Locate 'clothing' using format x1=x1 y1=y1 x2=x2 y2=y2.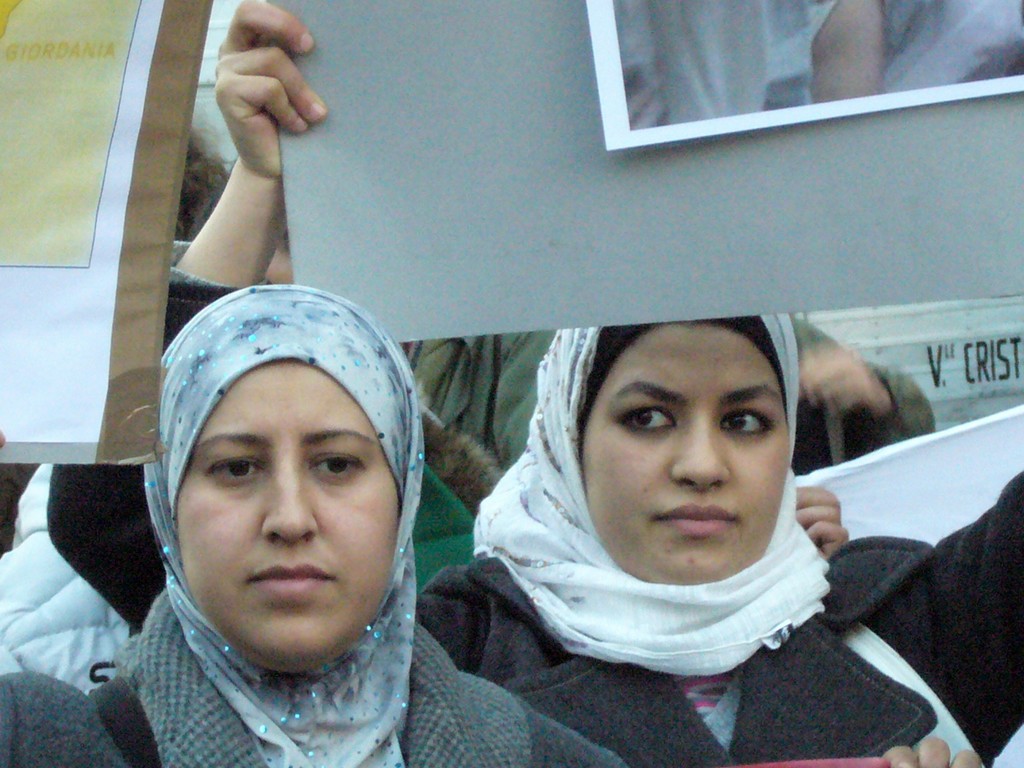
x1=51 y1=2 x2=1023 y2=765.
